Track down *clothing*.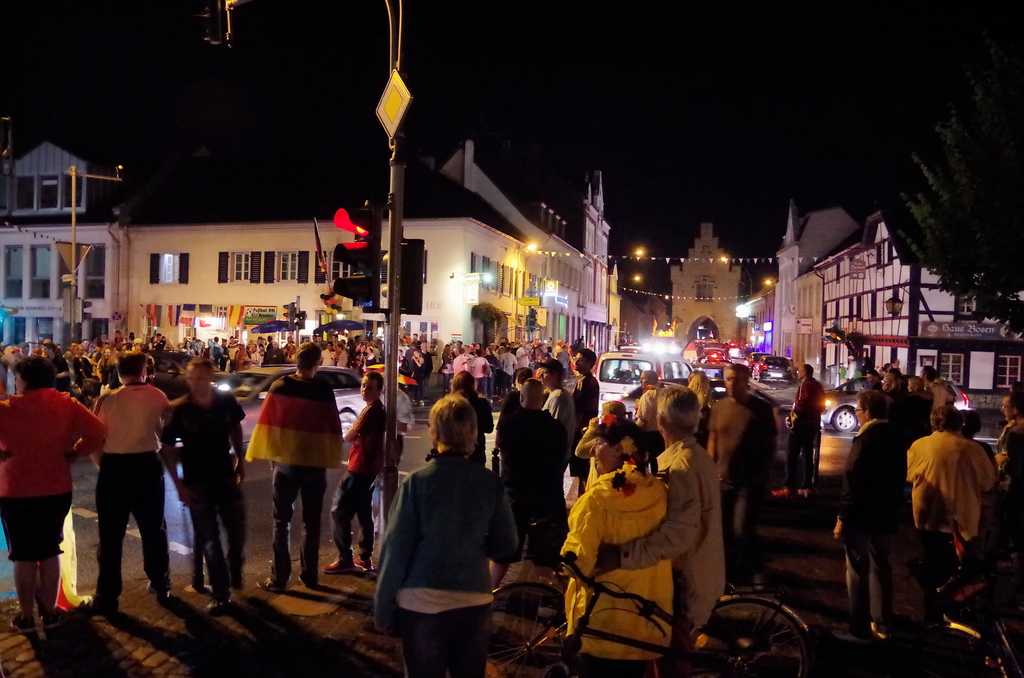
Tracked to Rect(630, 388, 671, 468).
